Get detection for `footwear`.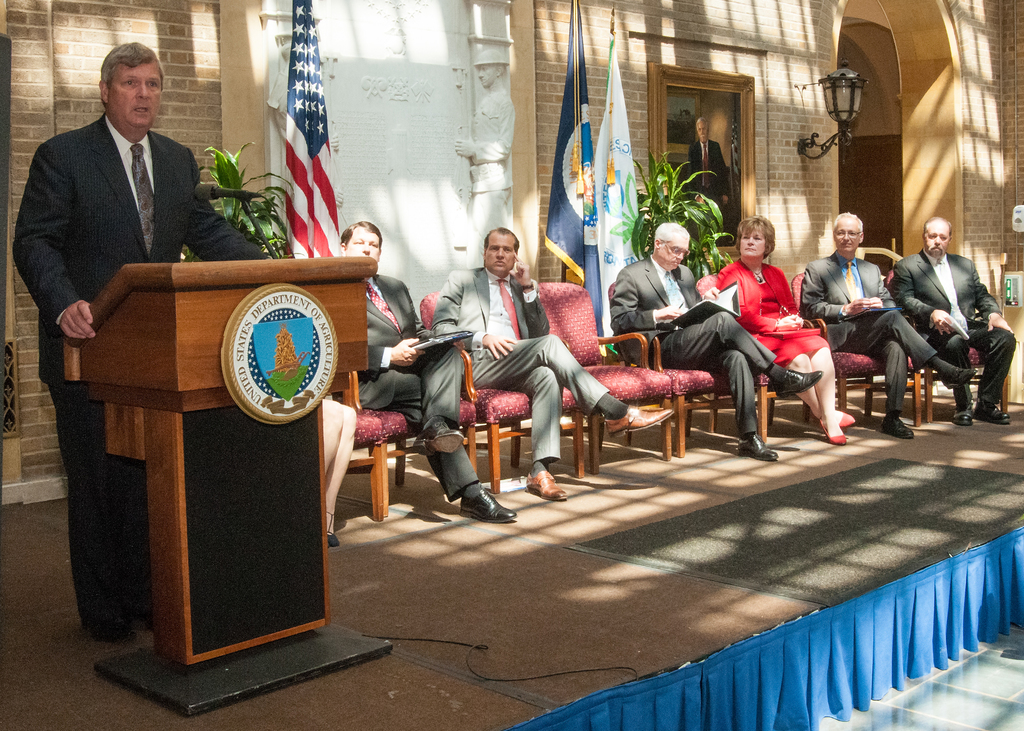
Detection: l=836, t=410, r=852, b=425.
